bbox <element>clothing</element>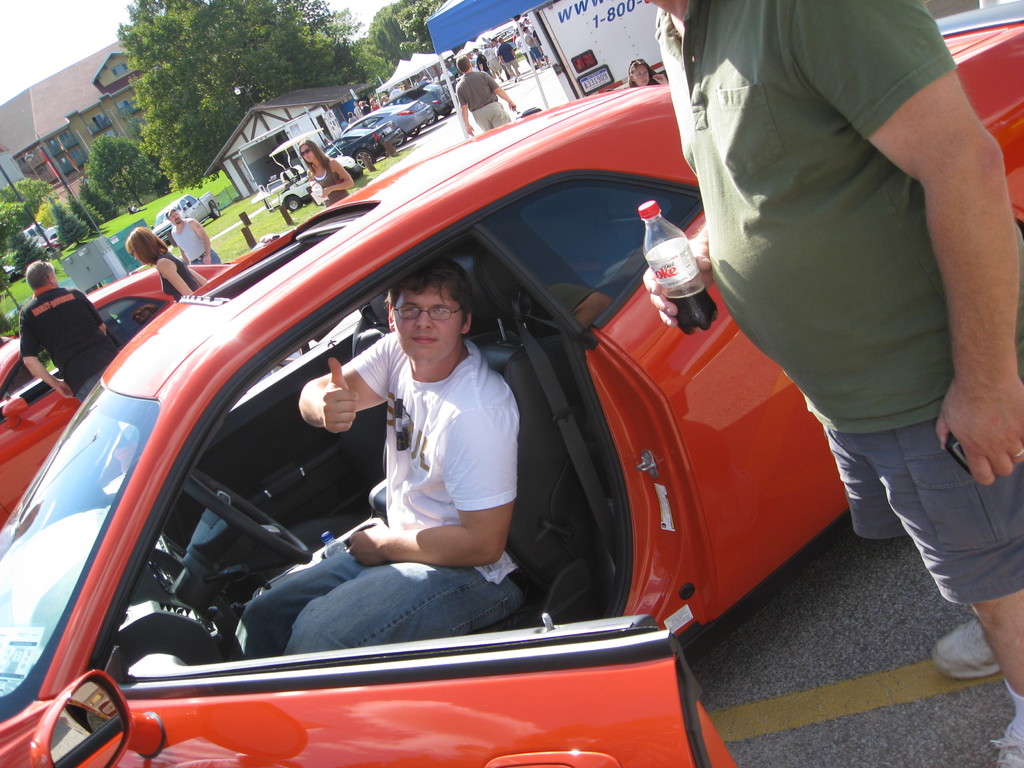
{"left": 516, "top": 35, "right": 532, "bottom": 57}
